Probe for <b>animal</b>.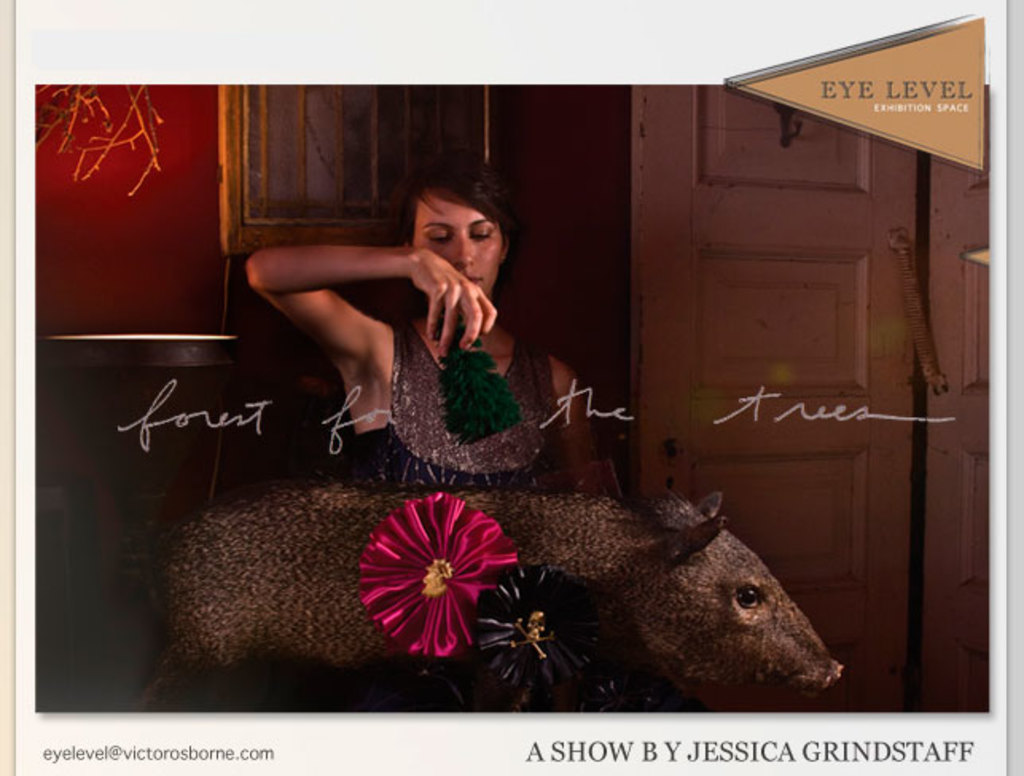
Probe result: pyautogui.locateOnScreen(159, 461, 839, 709).
